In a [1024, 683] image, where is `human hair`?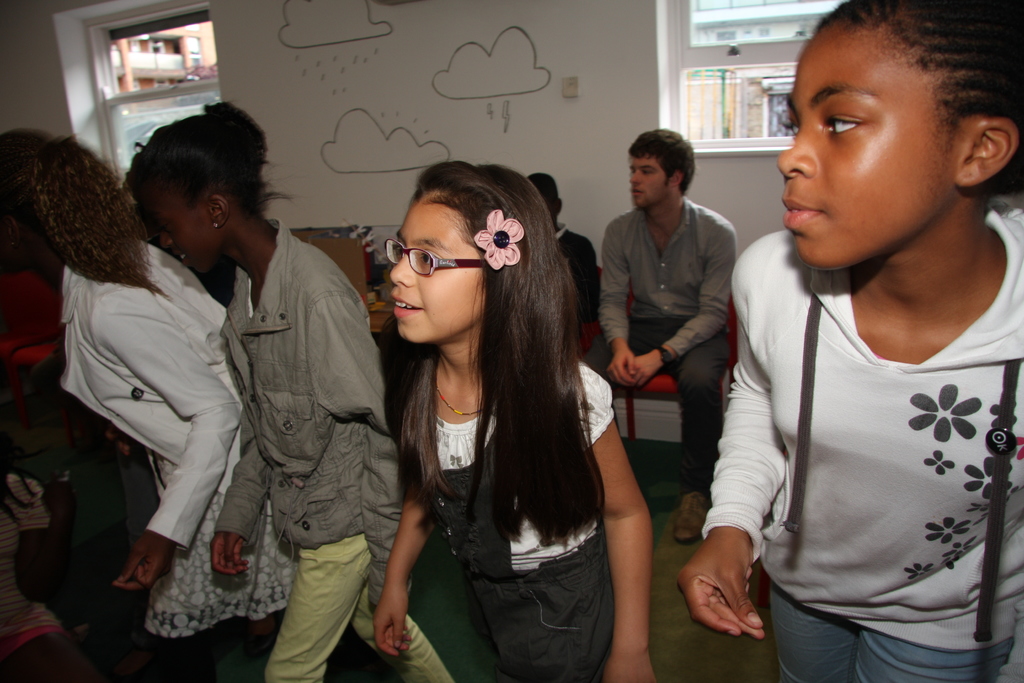
detection(818, 0, 1023, 204).
